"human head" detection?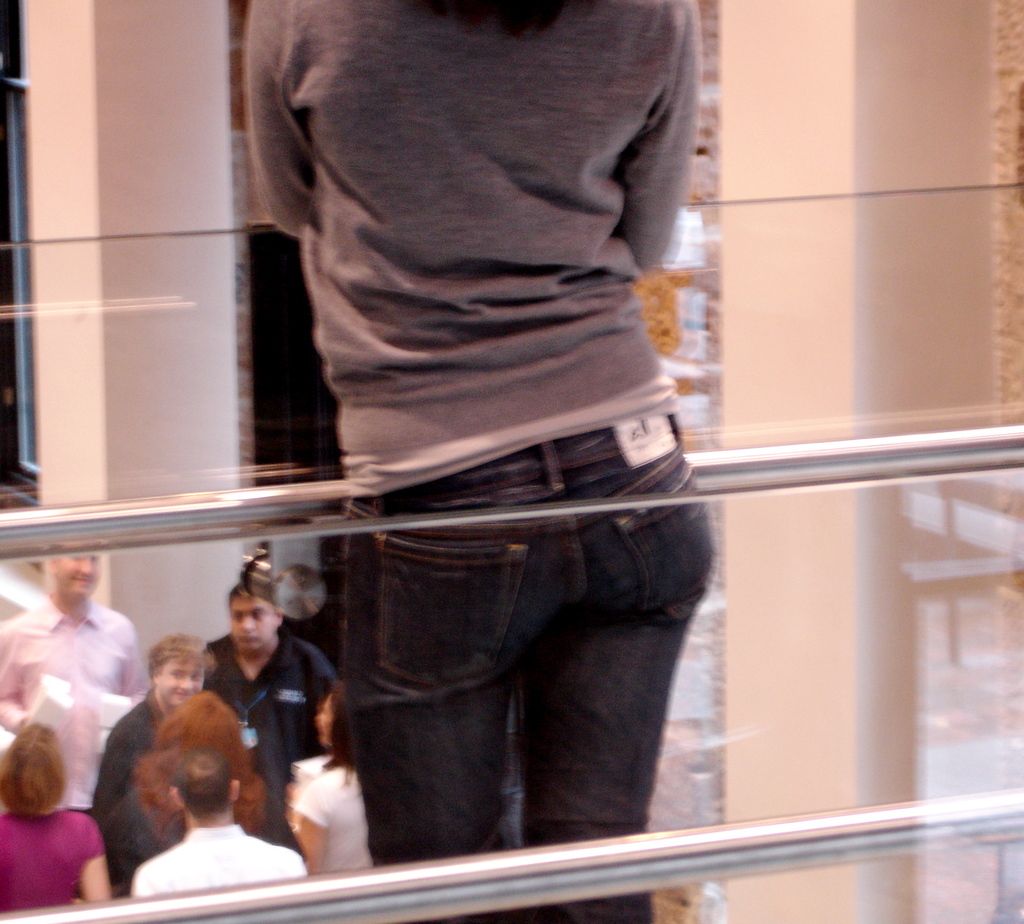
x1=0, y1=721, x2=72, y2=816
